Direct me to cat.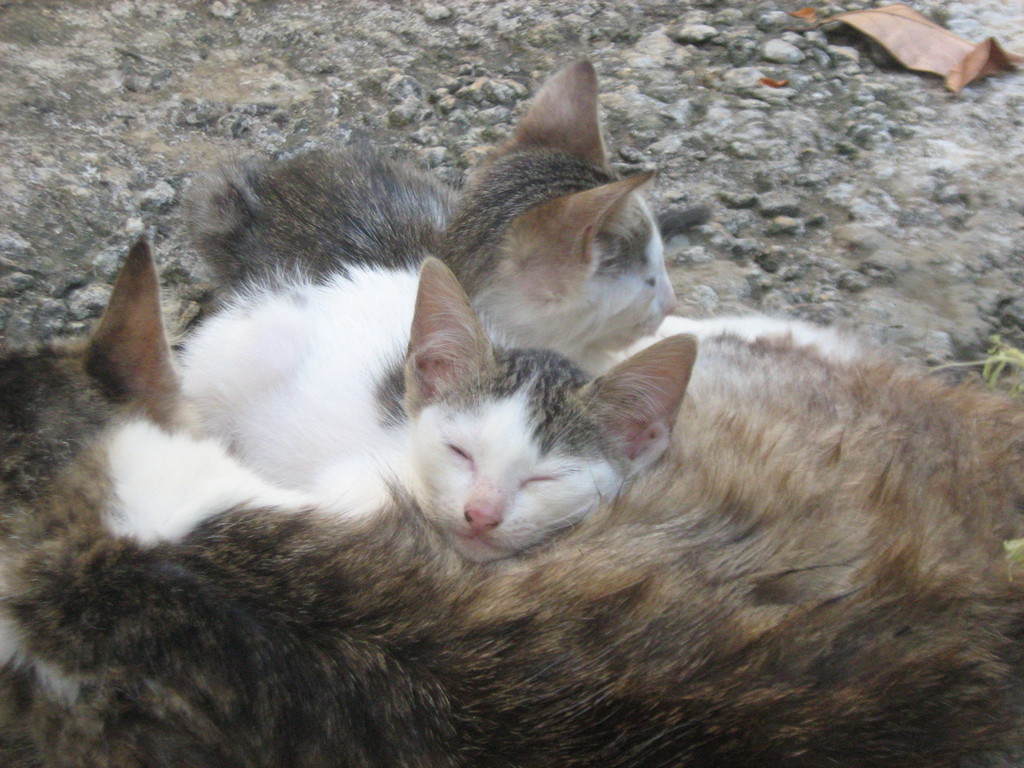
Direction: {"x1": 178, "y1": 255, "x2": 706, "y2": 575}.
